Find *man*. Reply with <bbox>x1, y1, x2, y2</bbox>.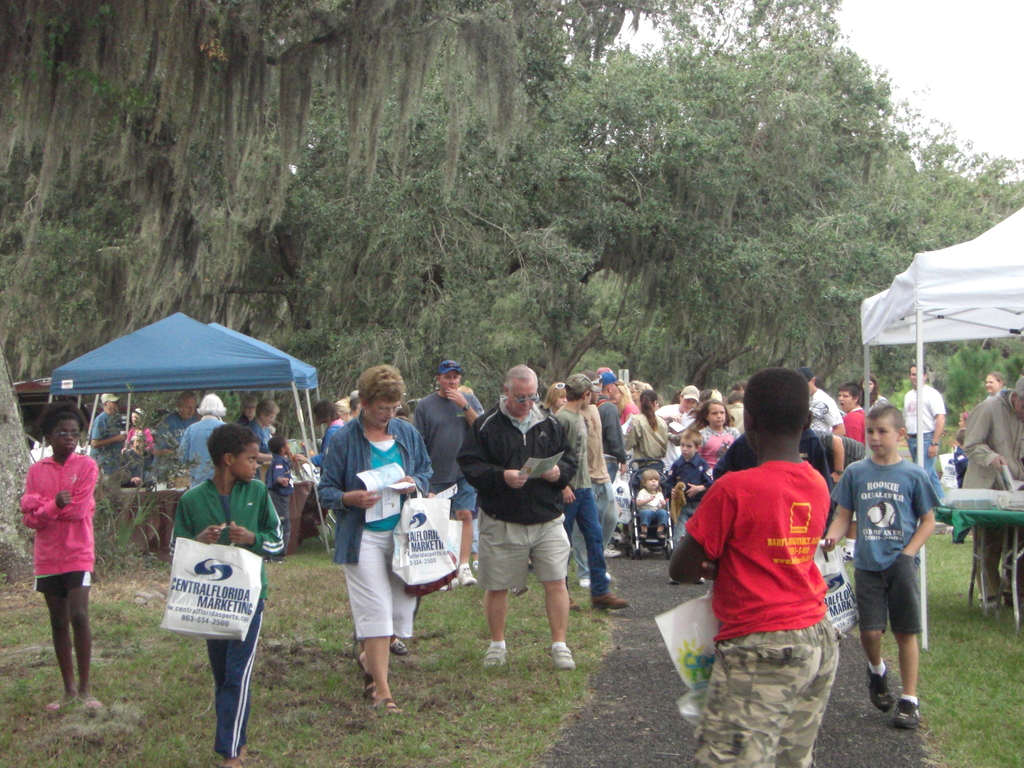
<bbox>411, 361, 486, 590</bbox>.
